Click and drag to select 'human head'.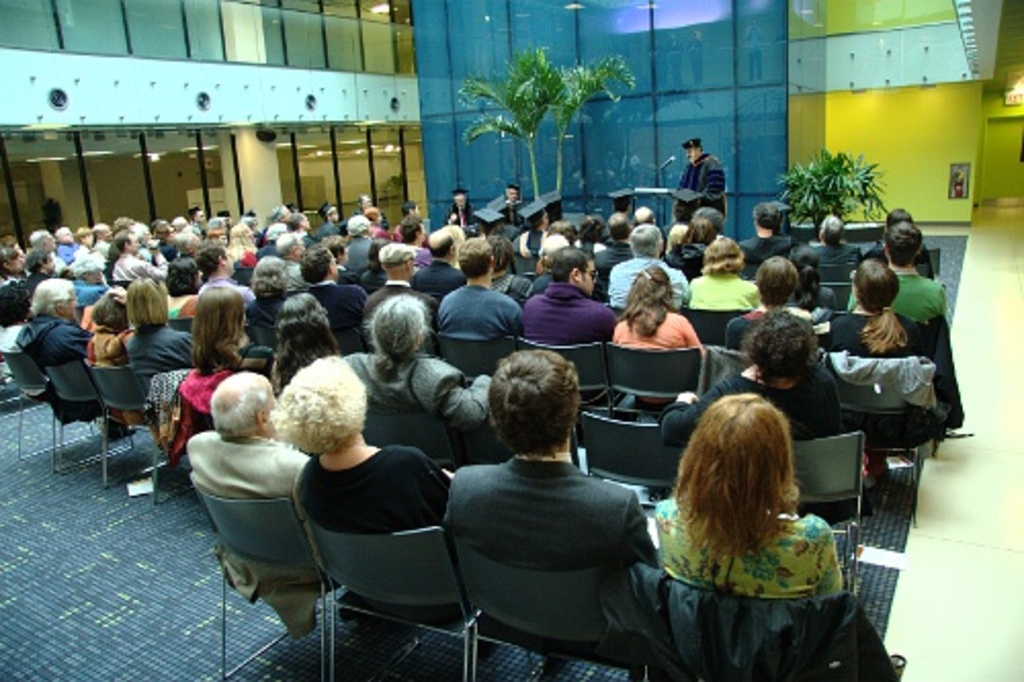
Selection: <box>260,352,369,471</box>.
